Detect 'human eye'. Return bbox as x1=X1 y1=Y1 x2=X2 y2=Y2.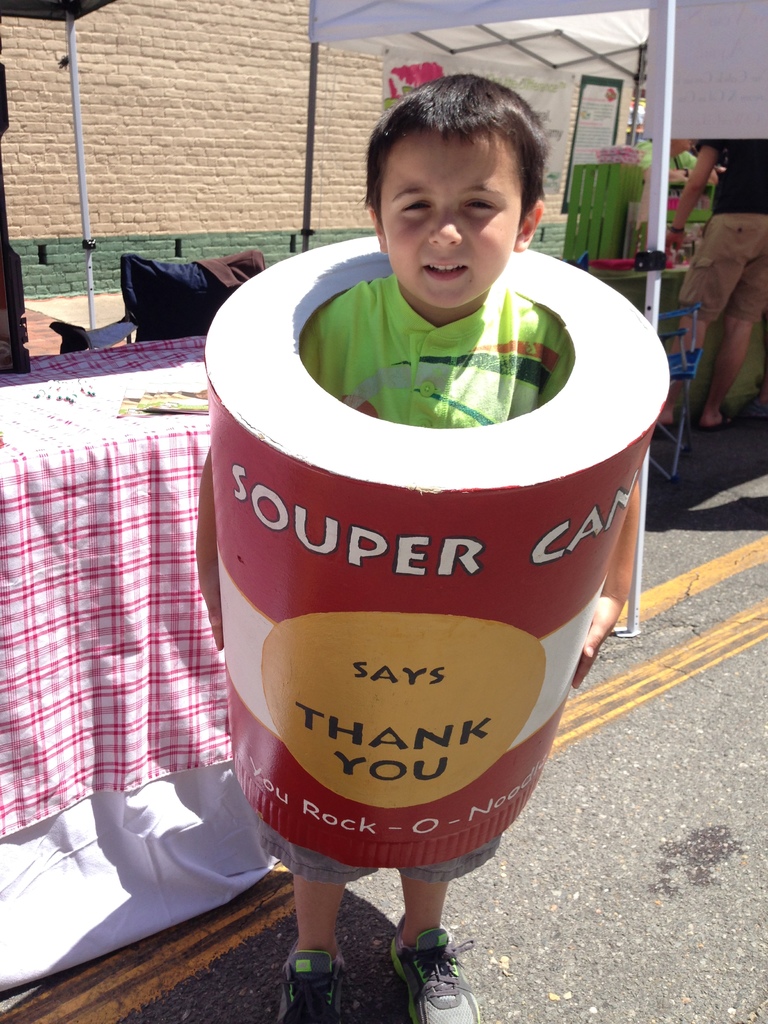
x1=396 y1=196 x2=432 y2=219.
